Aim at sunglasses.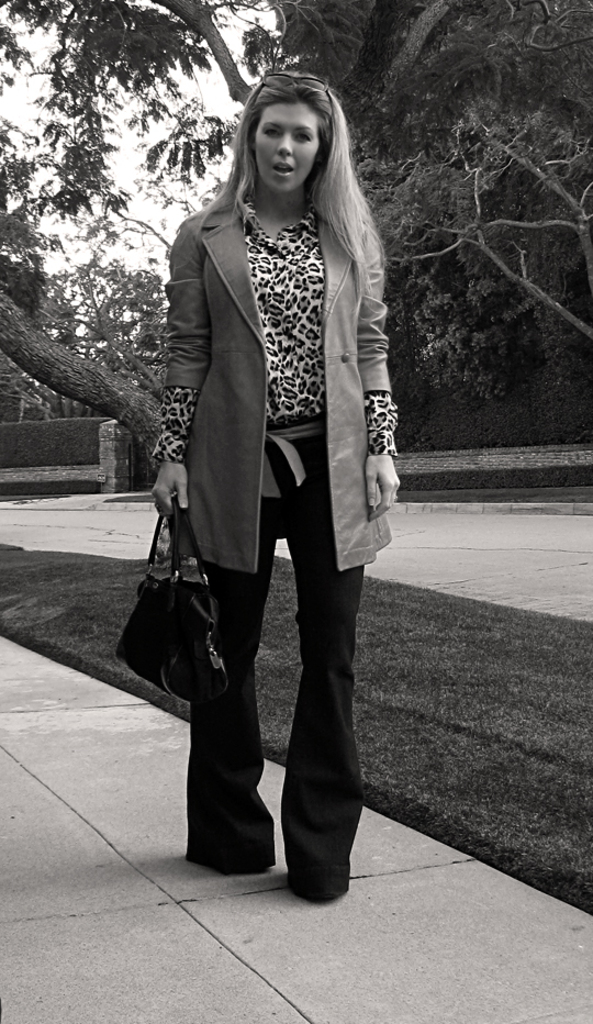
Aimed at [x1=255, y1=73, x2=331, y2=96].
